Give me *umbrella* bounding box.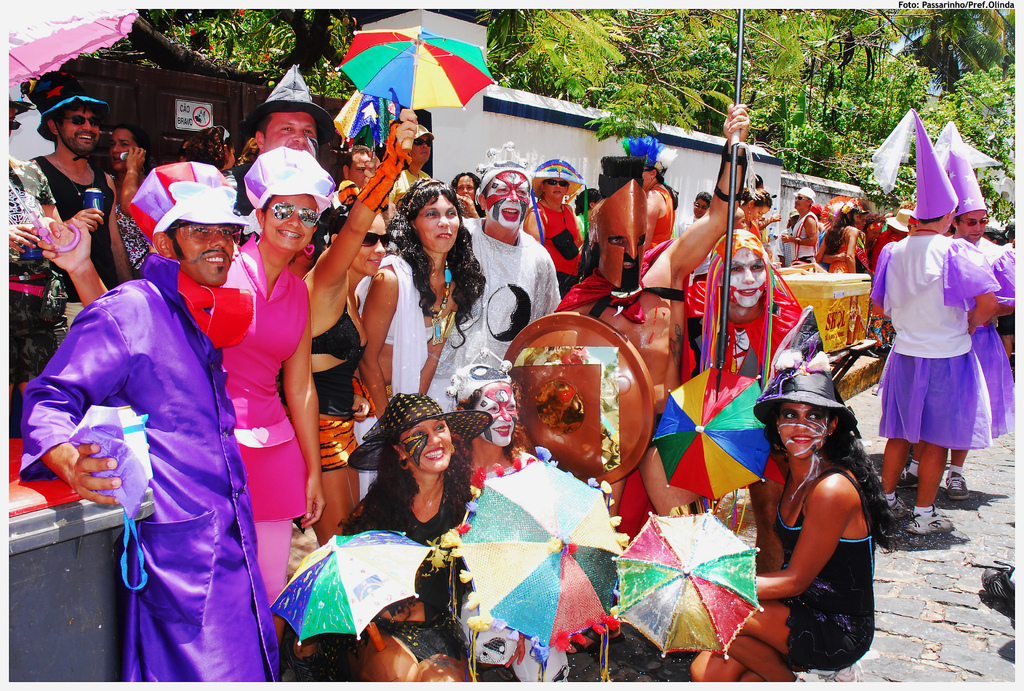
441,447,634,656.
